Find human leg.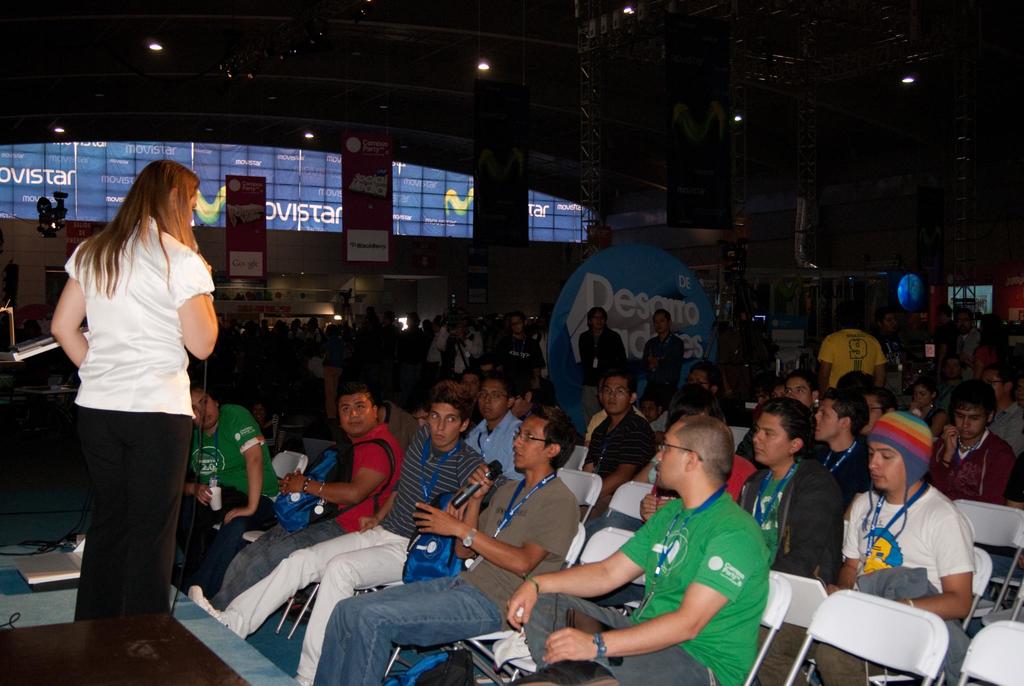
x1=761 y1=624 x2=812 y2=685.
